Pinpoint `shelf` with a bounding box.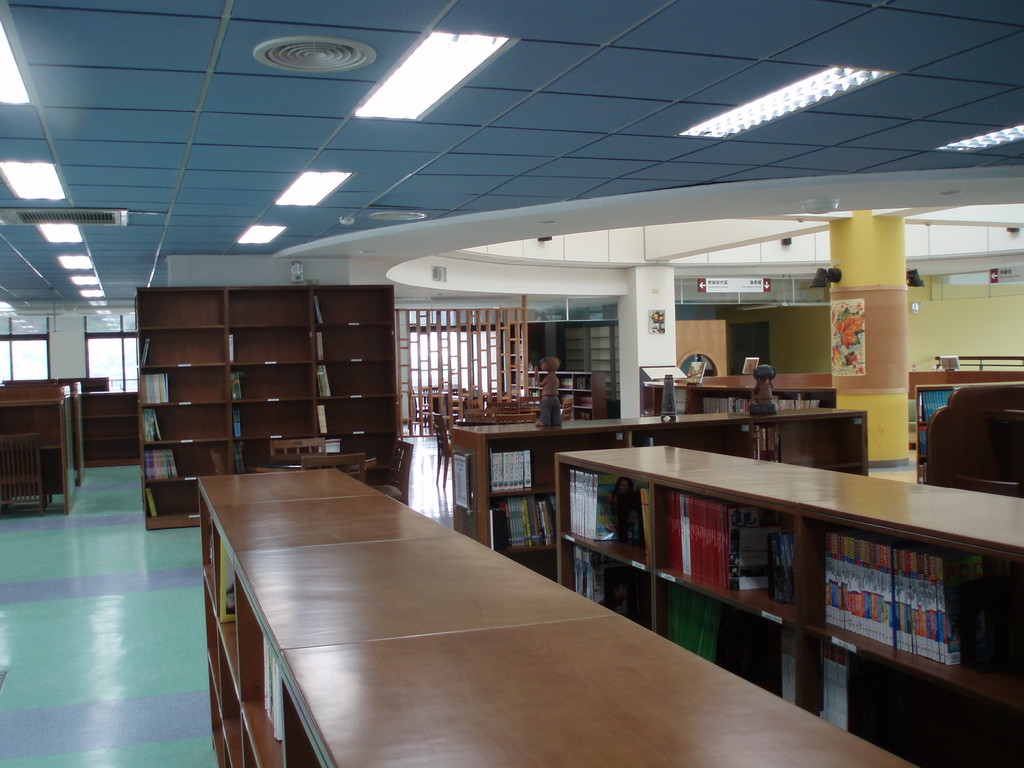
bbox(0, 444, 35, 510).
